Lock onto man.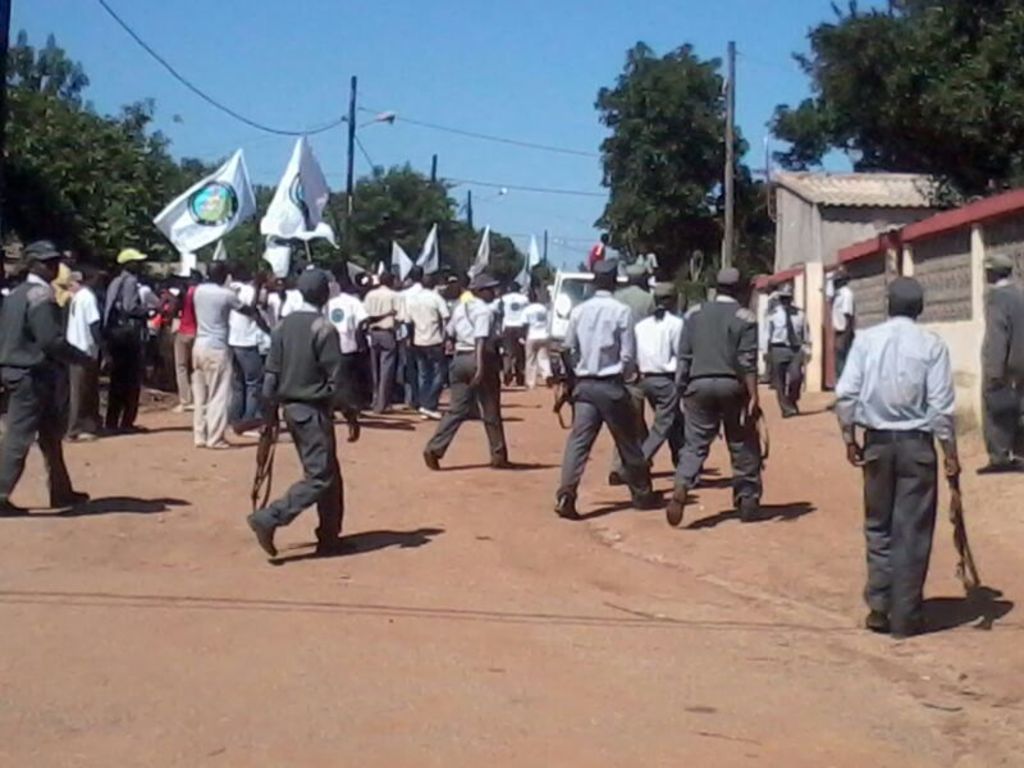
Locked: bbox(419, 283, 438, 422).
